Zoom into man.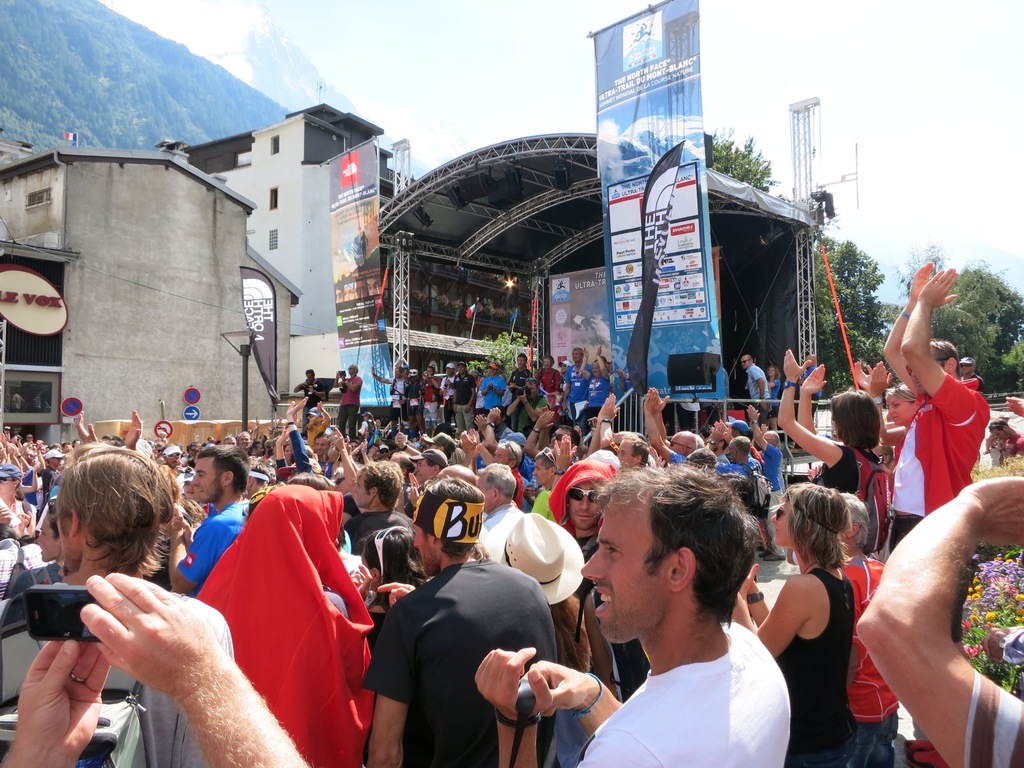
Zoom target: bbox(879, 258, 991, 648).
